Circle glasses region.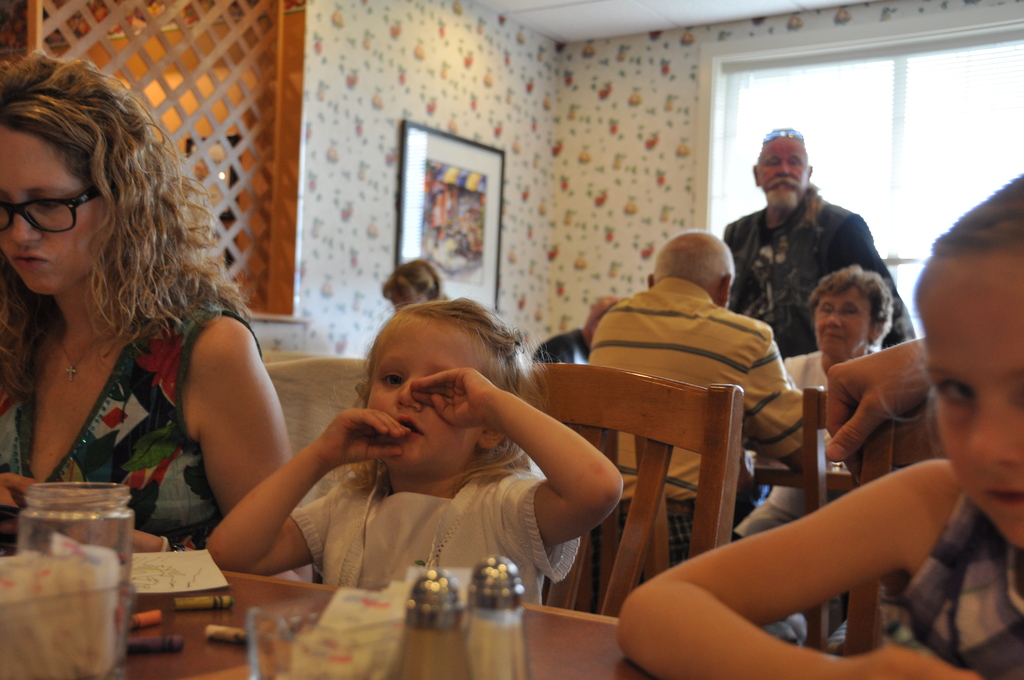
Region: [left=0, top=183, right=98, bottom=236].
